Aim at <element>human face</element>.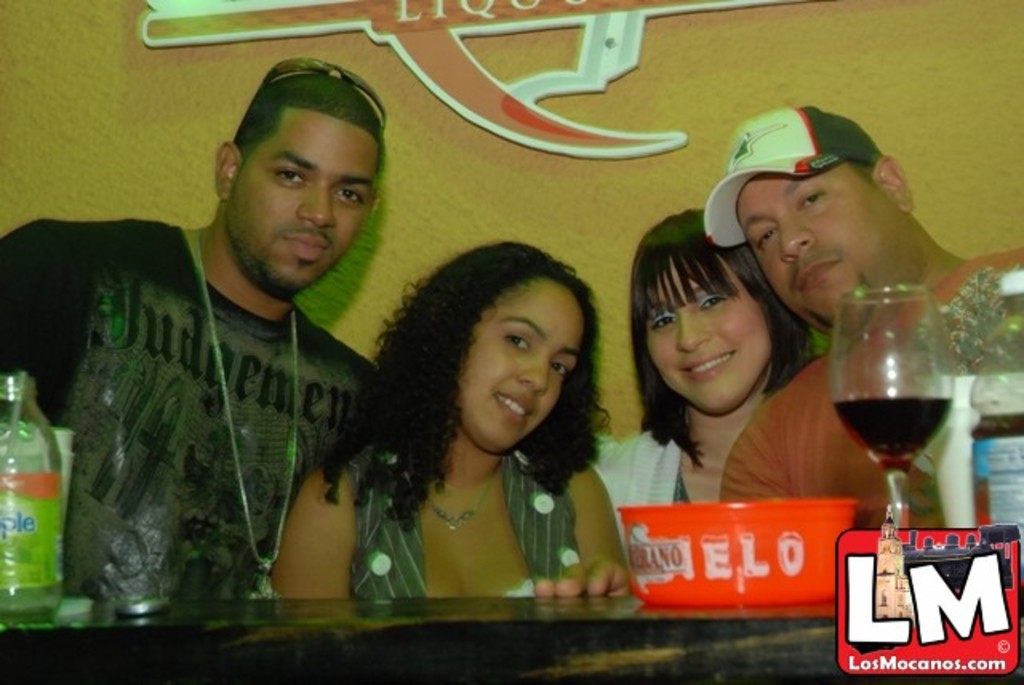
Aimed at x1=645 y1=256 x2=773 y2=416.
